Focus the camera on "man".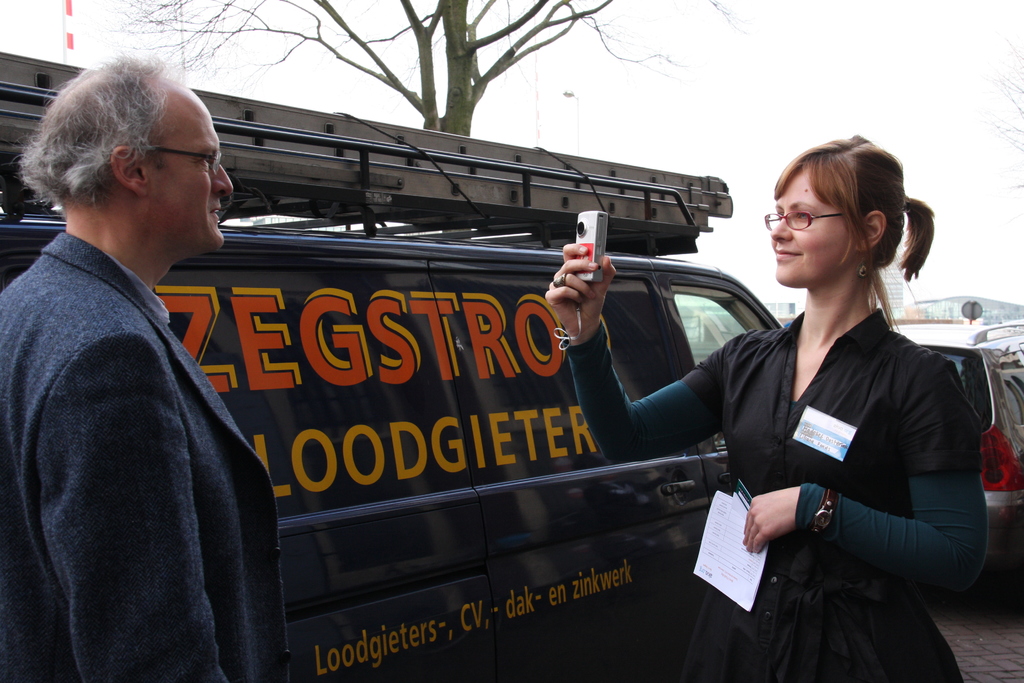
Focus region: [x1=1, y1=51, x2=257, y2=682].
